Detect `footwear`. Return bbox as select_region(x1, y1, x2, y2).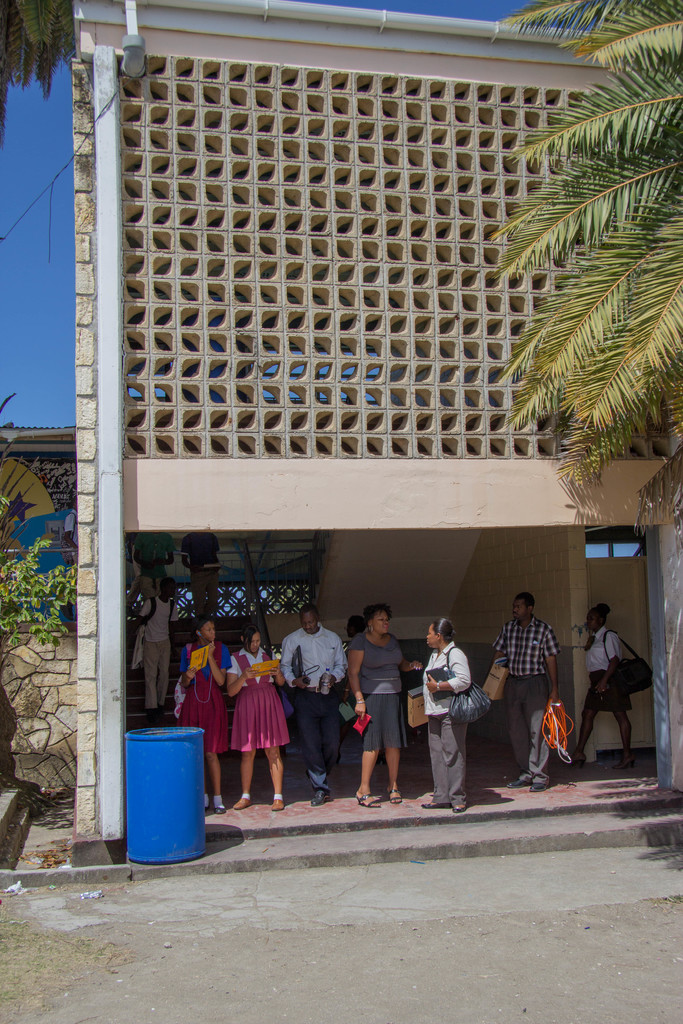
select_region(444, 799, 463, 806).
